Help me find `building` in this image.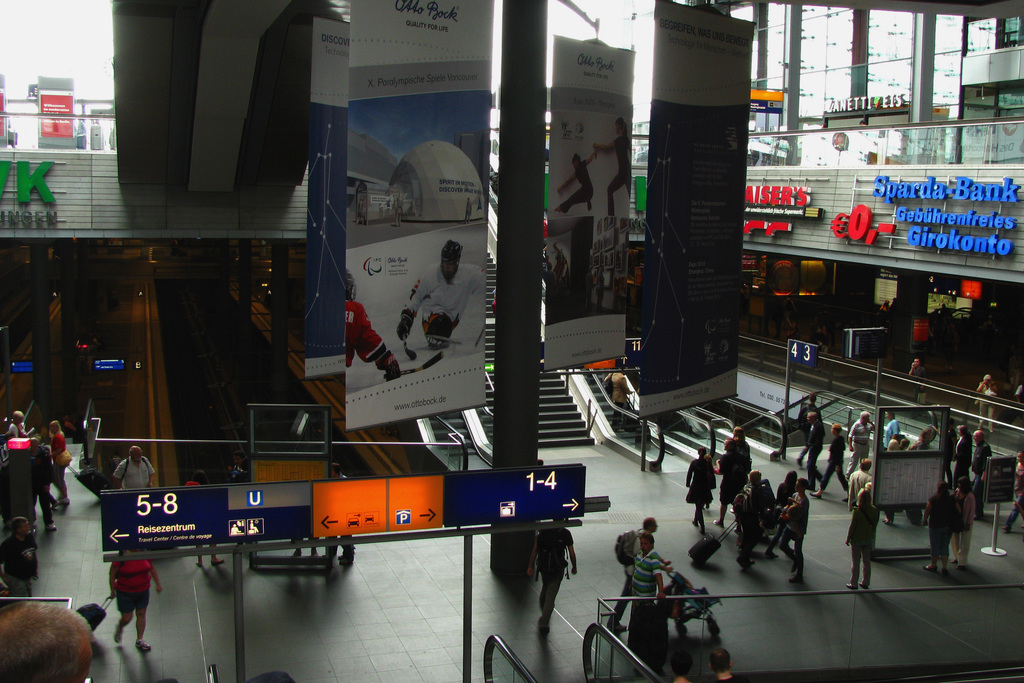
Found it: bbox(595, 0, 1023, 463).
